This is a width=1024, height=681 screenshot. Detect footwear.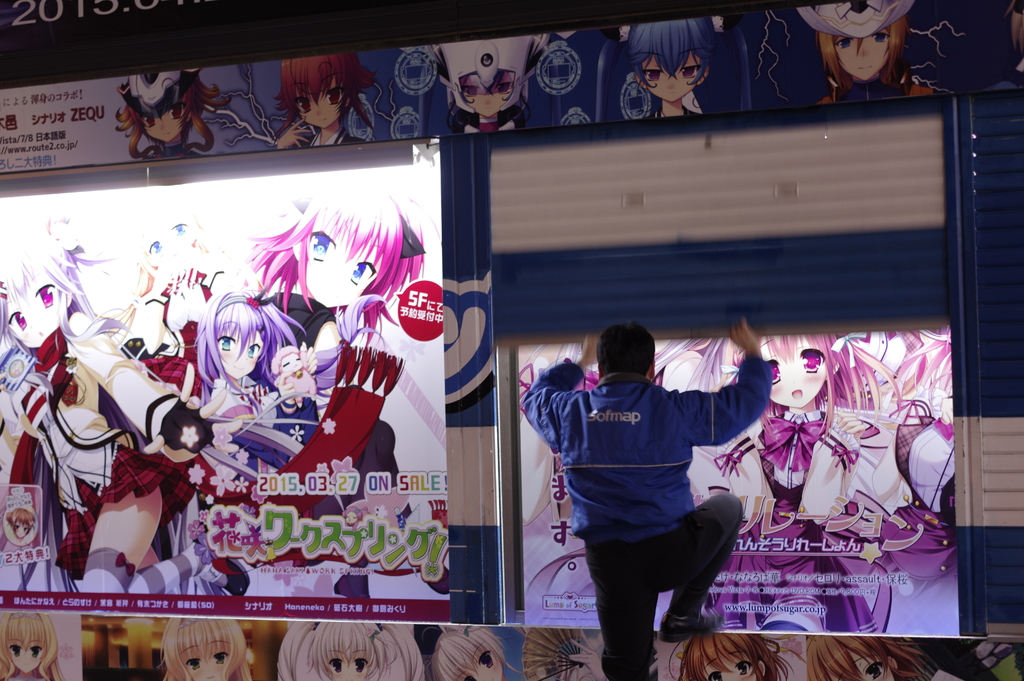
660 615 721 643.
